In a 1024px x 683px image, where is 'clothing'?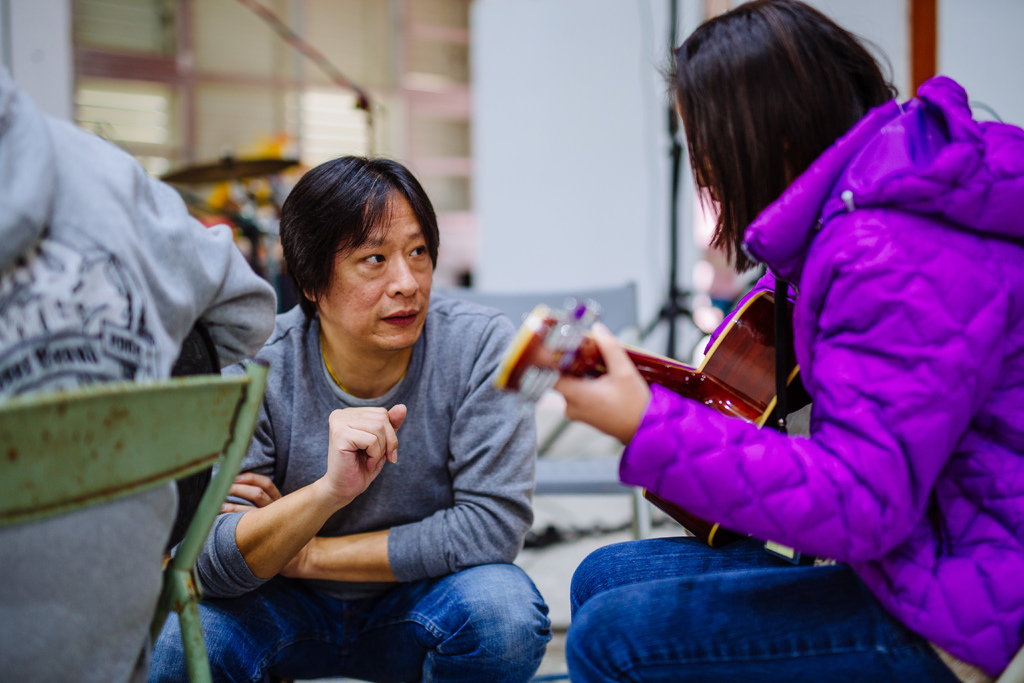
(198, 240, 564, 664).
